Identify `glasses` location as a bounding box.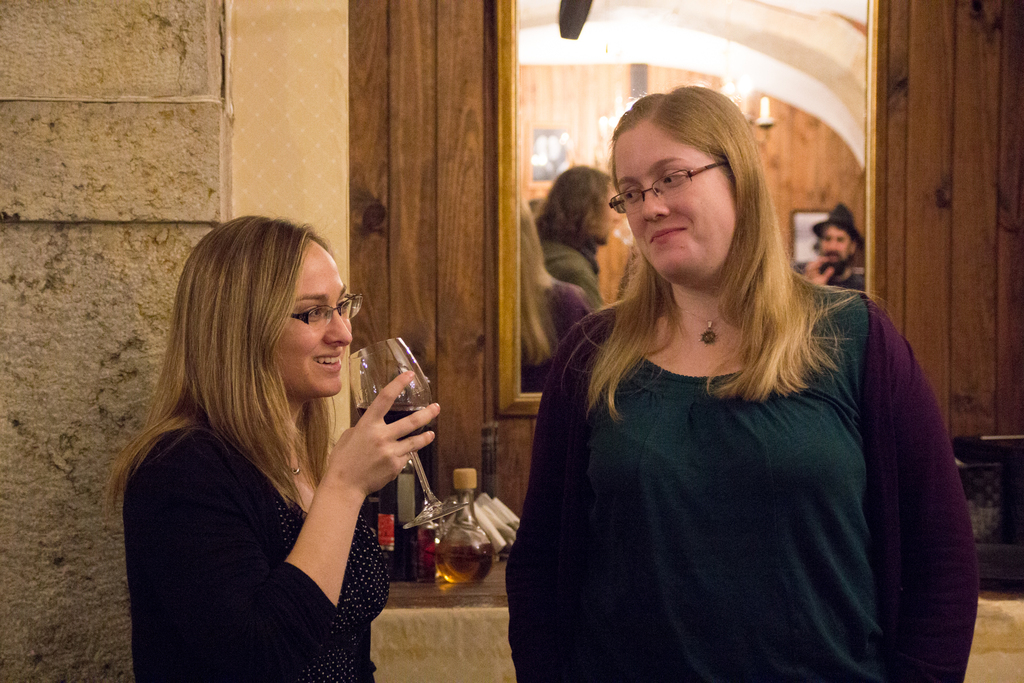
Rect(289, 291, 367, 329).
